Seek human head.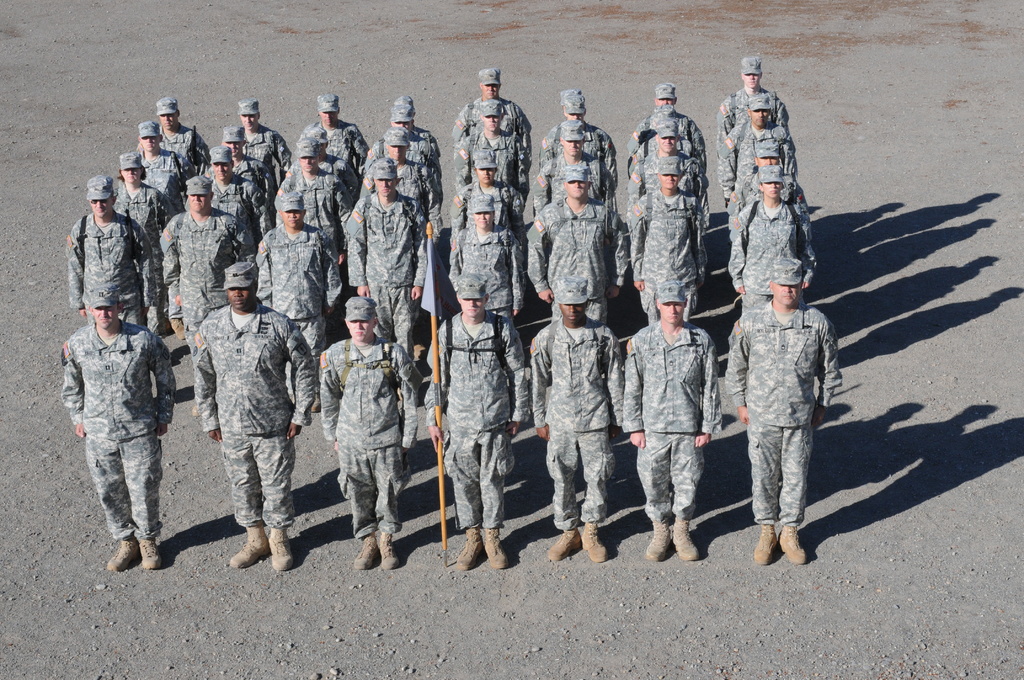
bbox=[211, 145, 232, 182].
